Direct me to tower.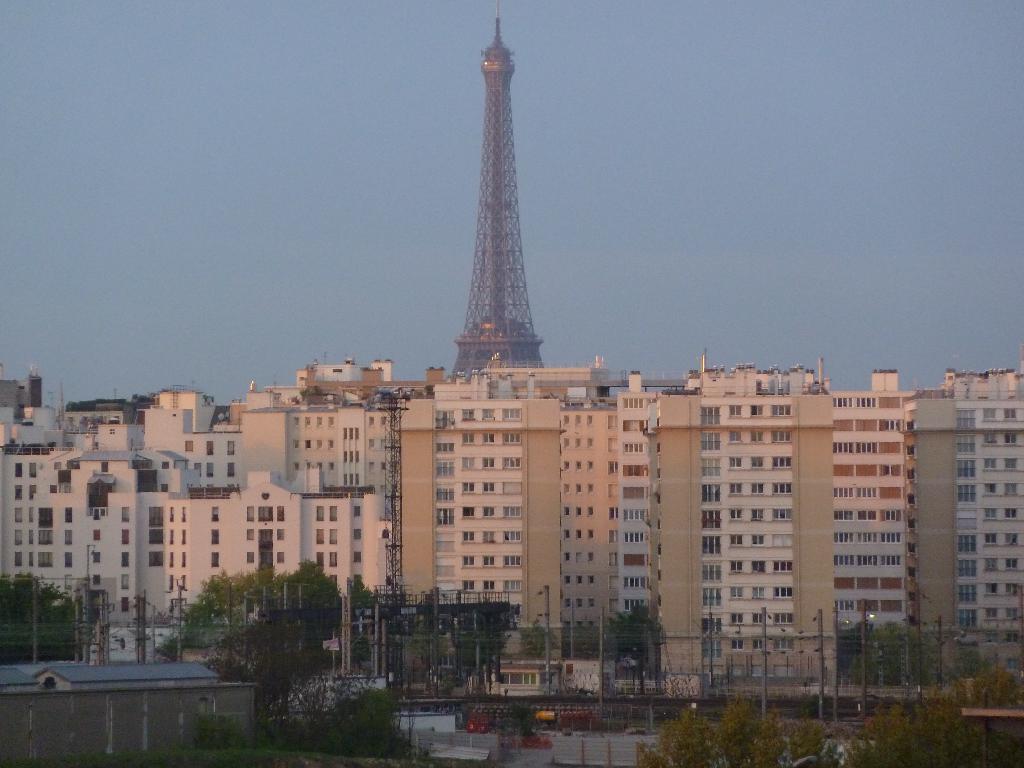
Direction: box(445, 0, 549, 383).
